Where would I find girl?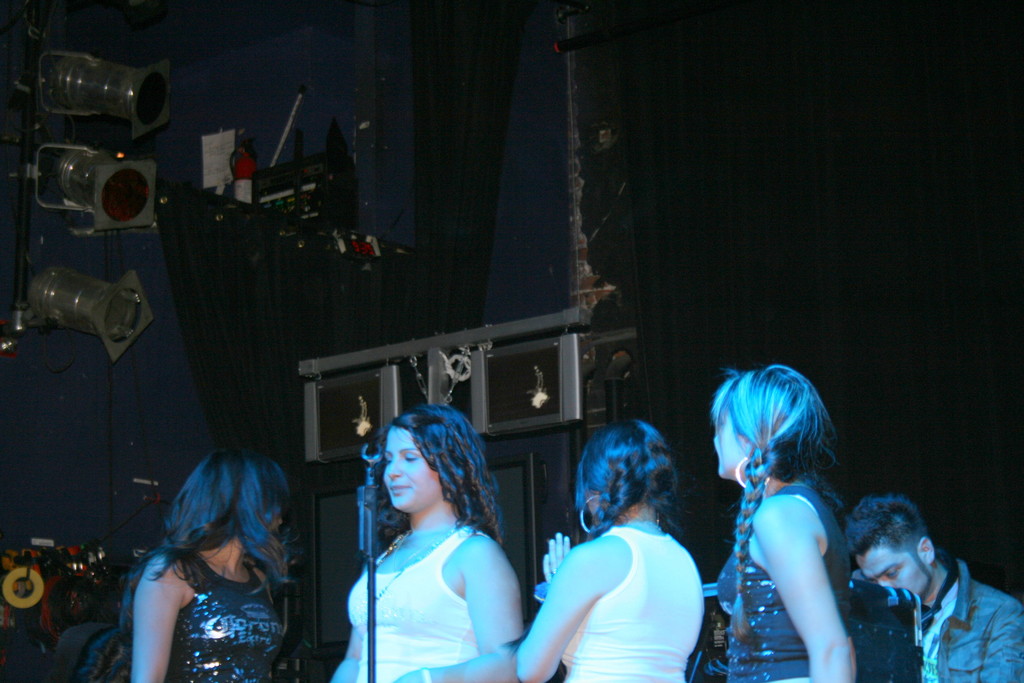
At [left=325, top=407, right=527, bottom=682].
